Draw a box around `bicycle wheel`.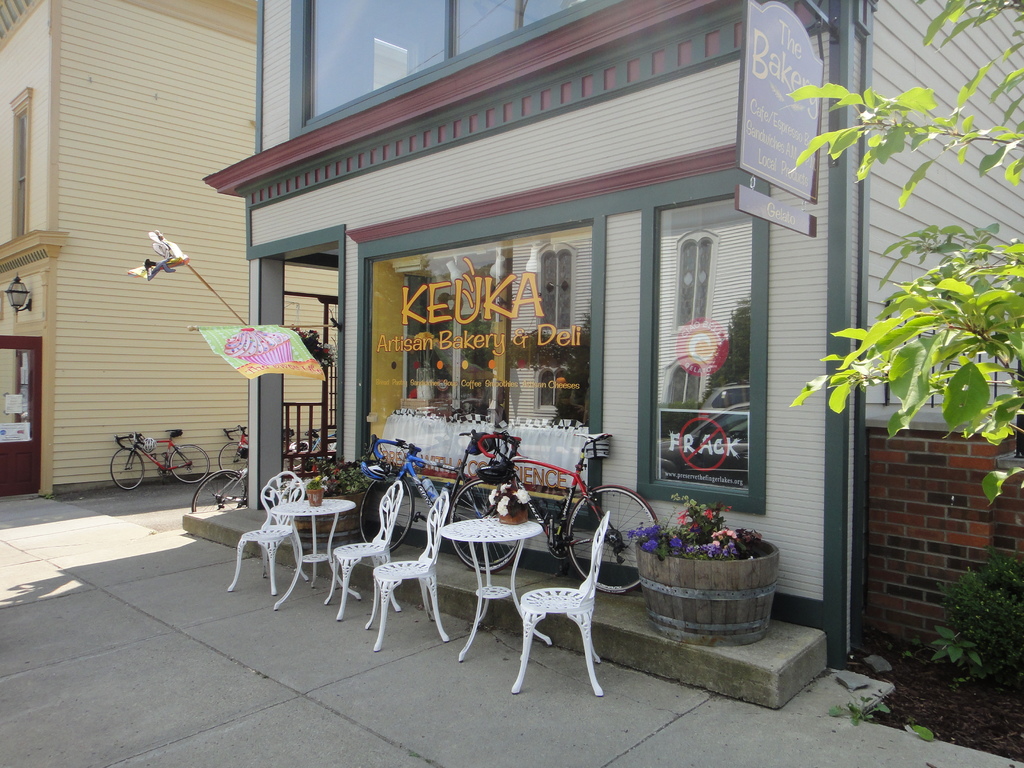
pyautogui.locateOnScreen(443, 474, 524, 576).
